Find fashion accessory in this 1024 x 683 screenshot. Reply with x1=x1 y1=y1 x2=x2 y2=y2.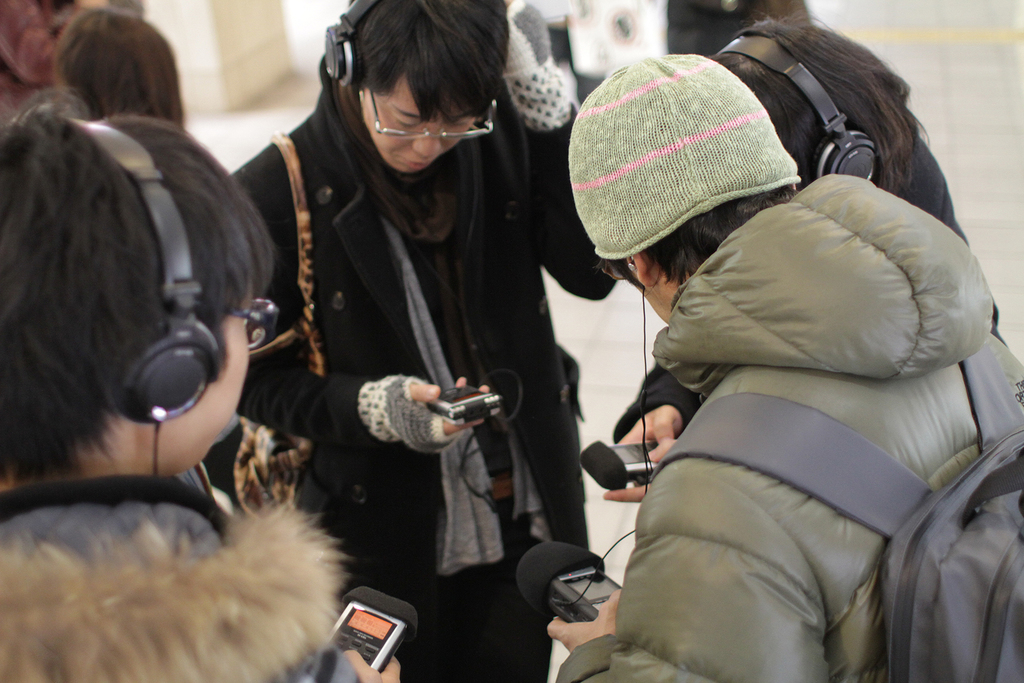
x1=640 y1=338 x2=1023 y2=682.
